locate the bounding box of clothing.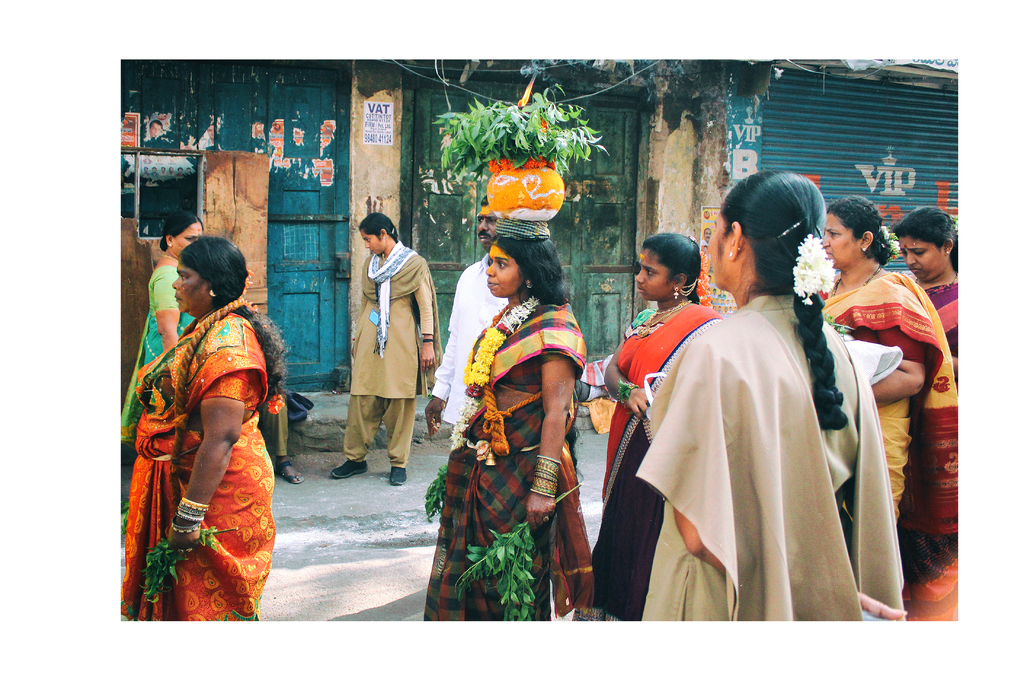
Bounding box: l=824, t=270, r=955, b=620.
